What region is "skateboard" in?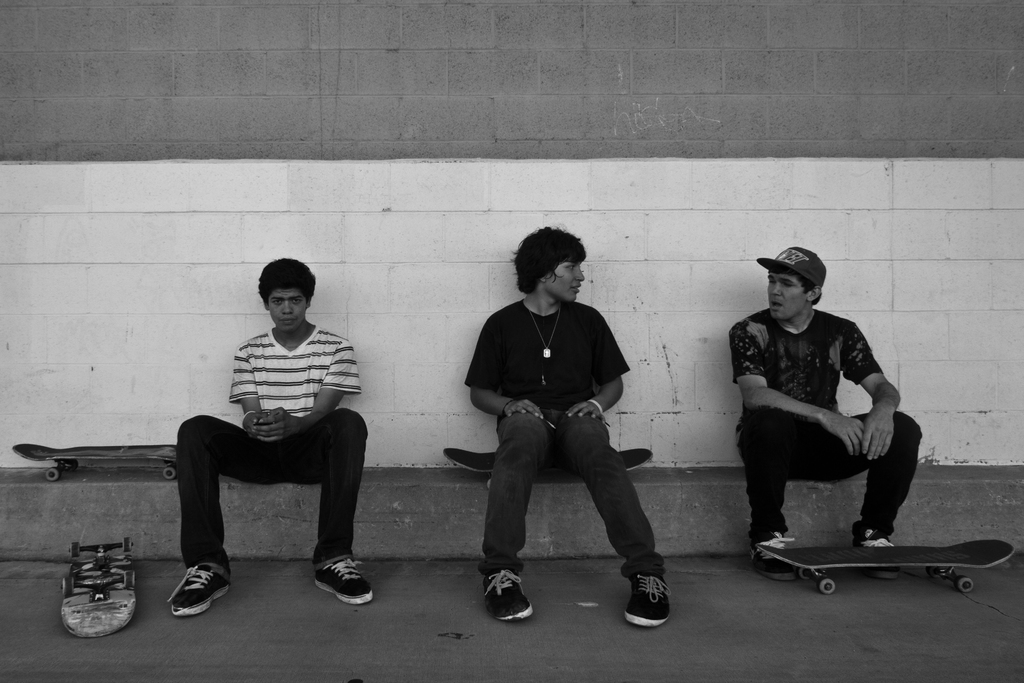
[10,442,174,480].
